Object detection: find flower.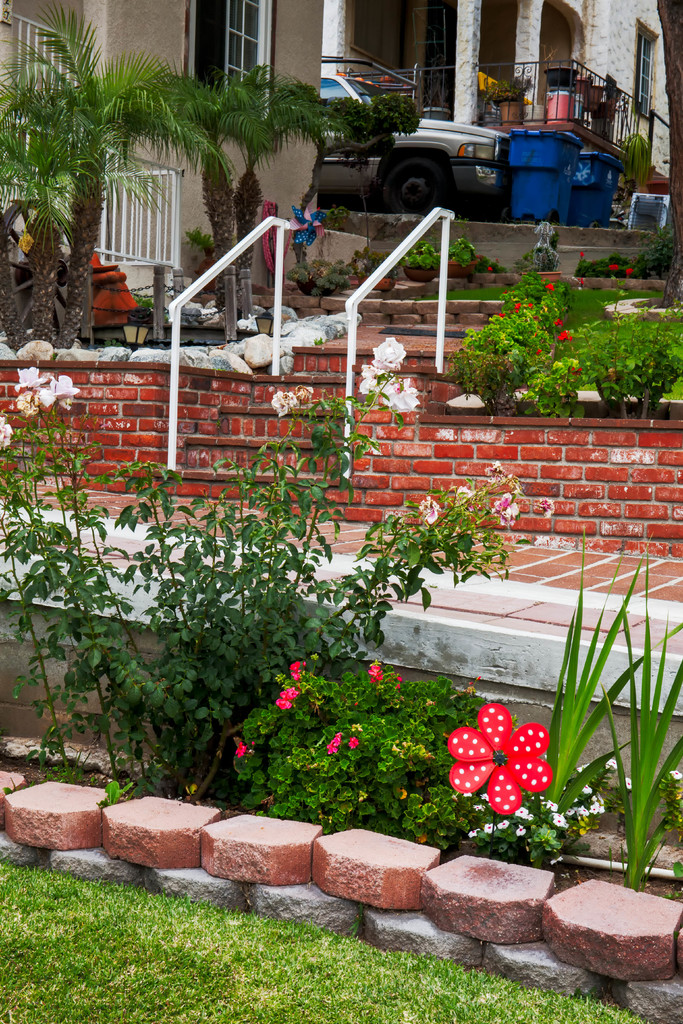
(x1=12, y1=366, x2=45, y2=392).
